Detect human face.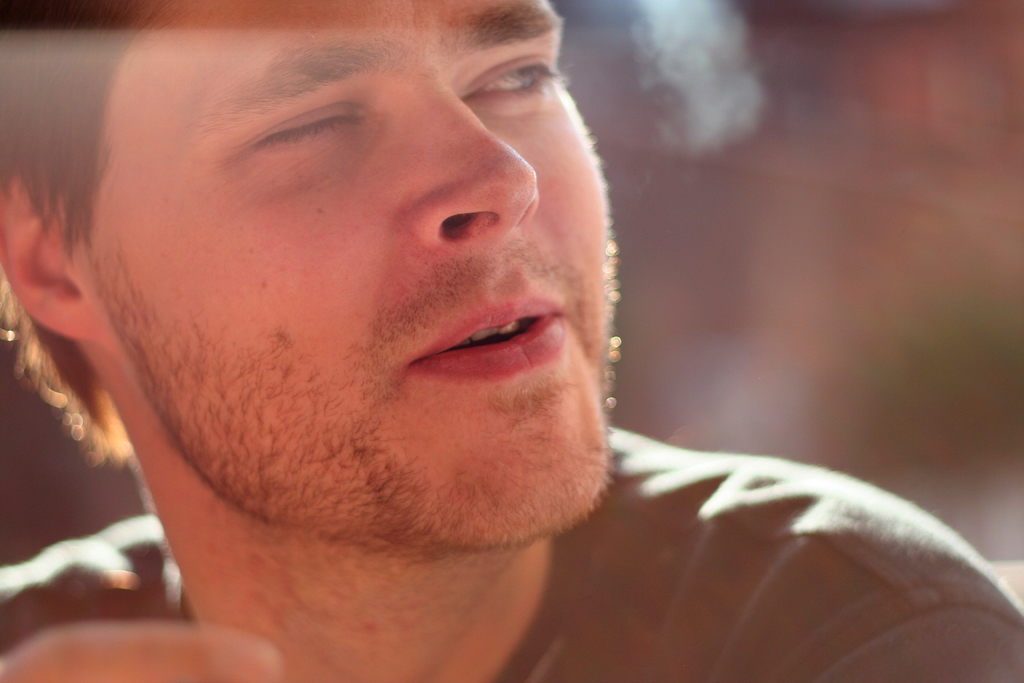
Detected at <bbox>94, 0, 615, 534</bbox>.
